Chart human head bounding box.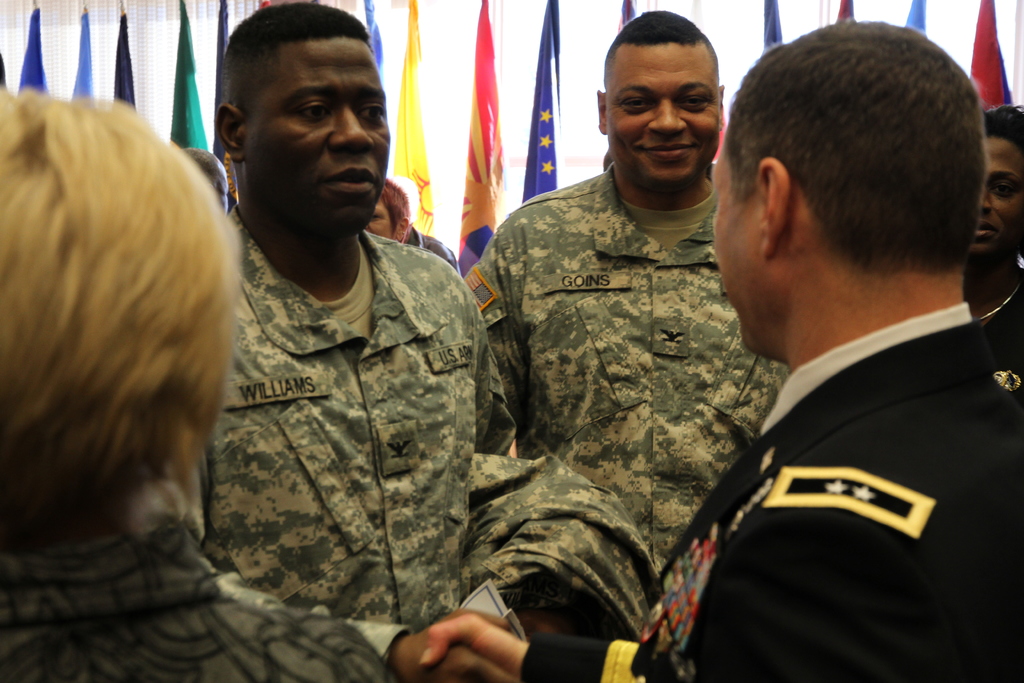
Charted: <region>598, 12, 723, 193</region>.
